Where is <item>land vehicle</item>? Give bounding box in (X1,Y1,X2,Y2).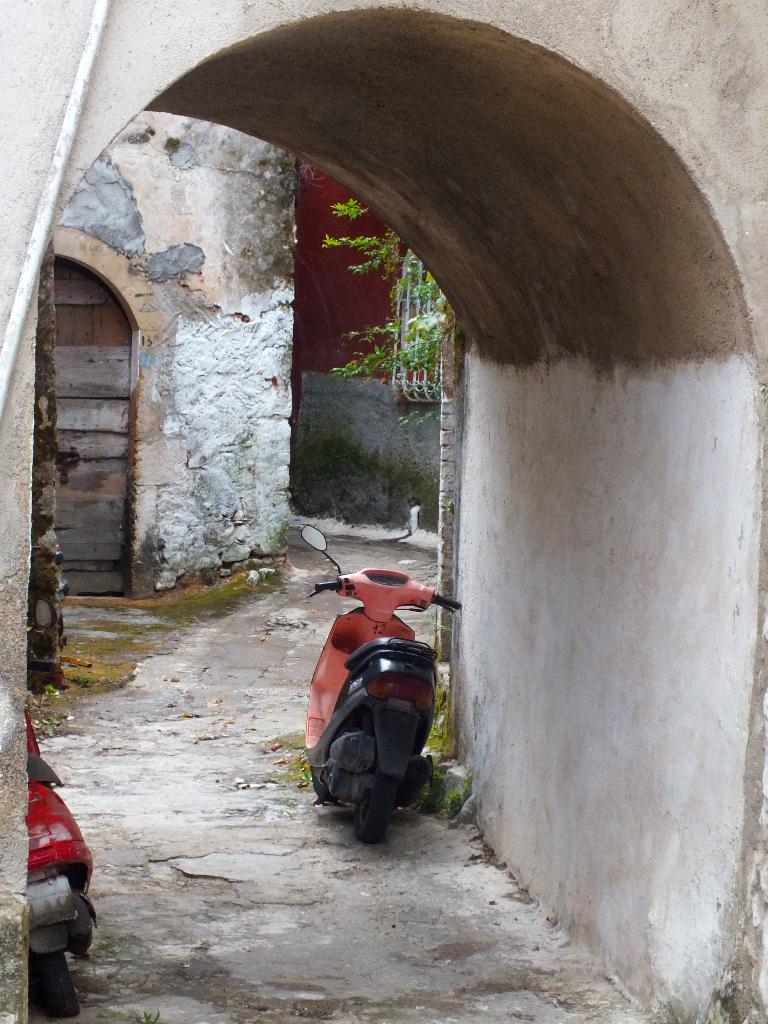
(22,714,101,1020).
